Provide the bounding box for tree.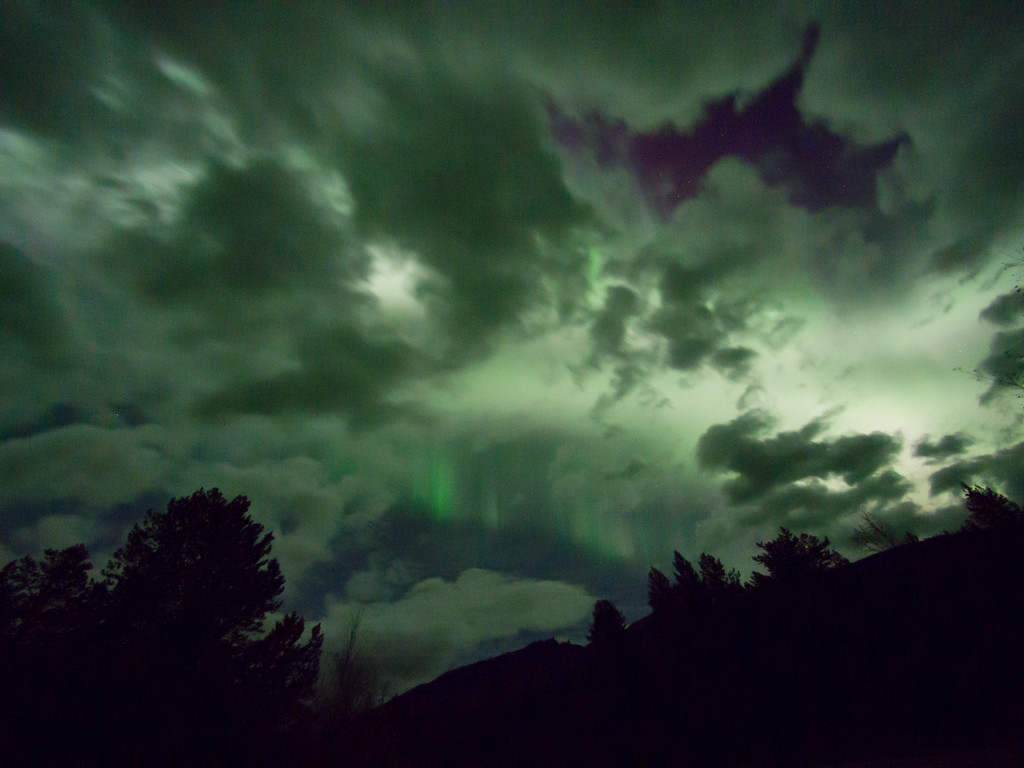
[328,605,399,718].
